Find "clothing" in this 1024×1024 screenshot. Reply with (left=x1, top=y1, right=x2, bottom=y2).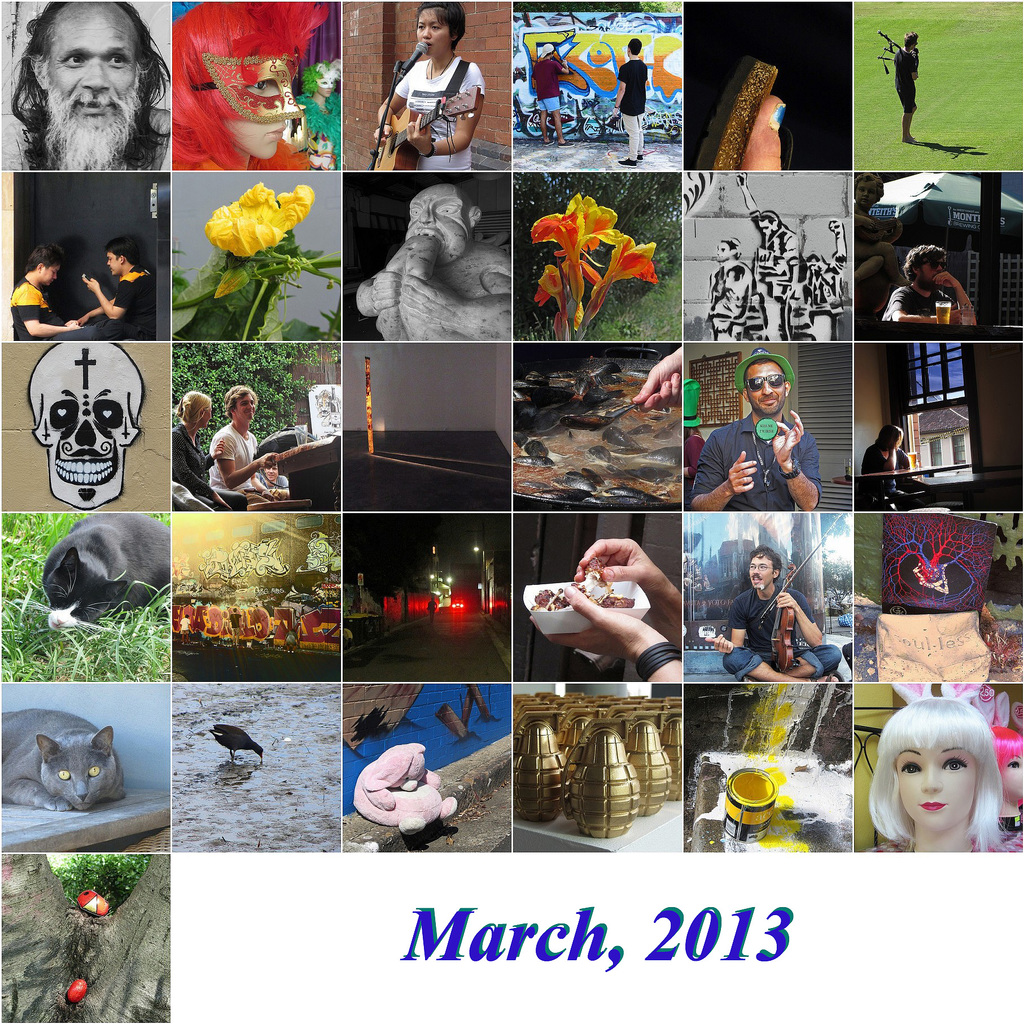
(left=257, top=472, right=292, bottom=490).
